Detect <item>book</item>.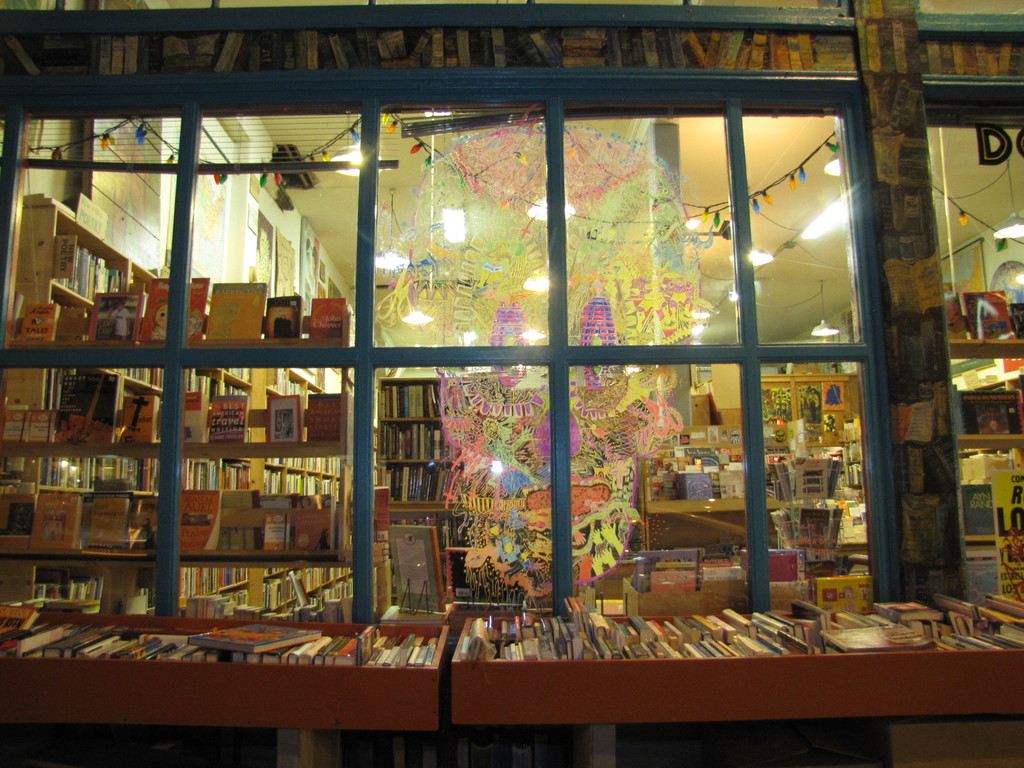
Detected at (left=210, top=282, right=263, bottom=342).
